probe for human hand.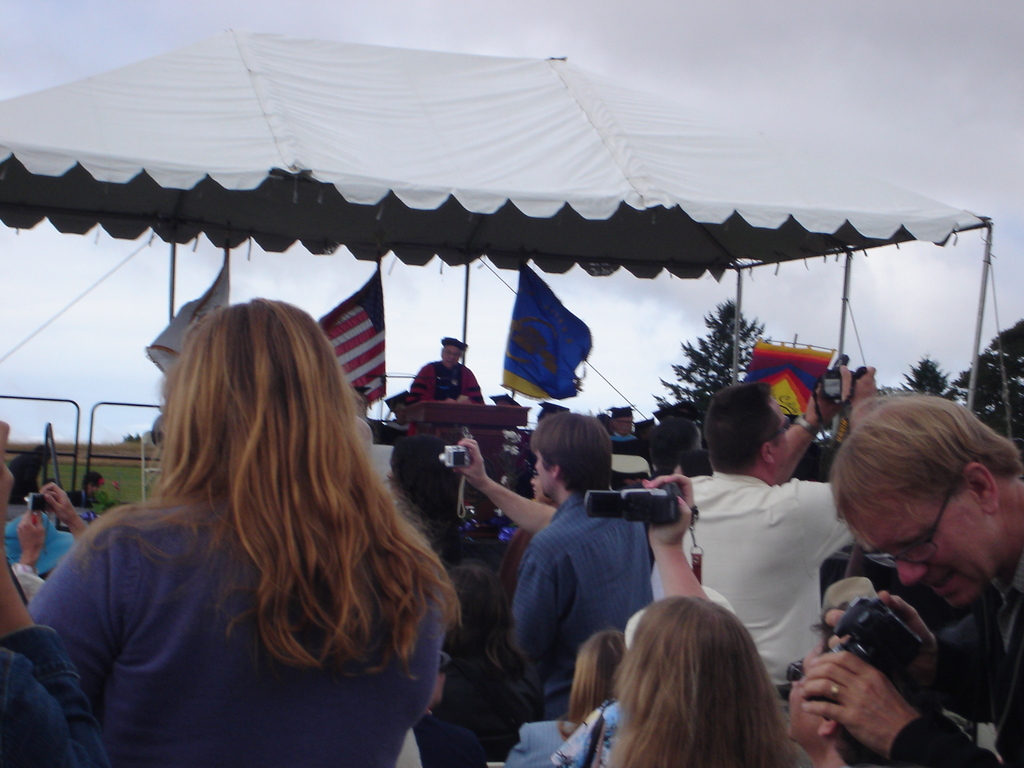
Probe result: pyautogui.locateOnScreen(804, 383, 846, 426).
